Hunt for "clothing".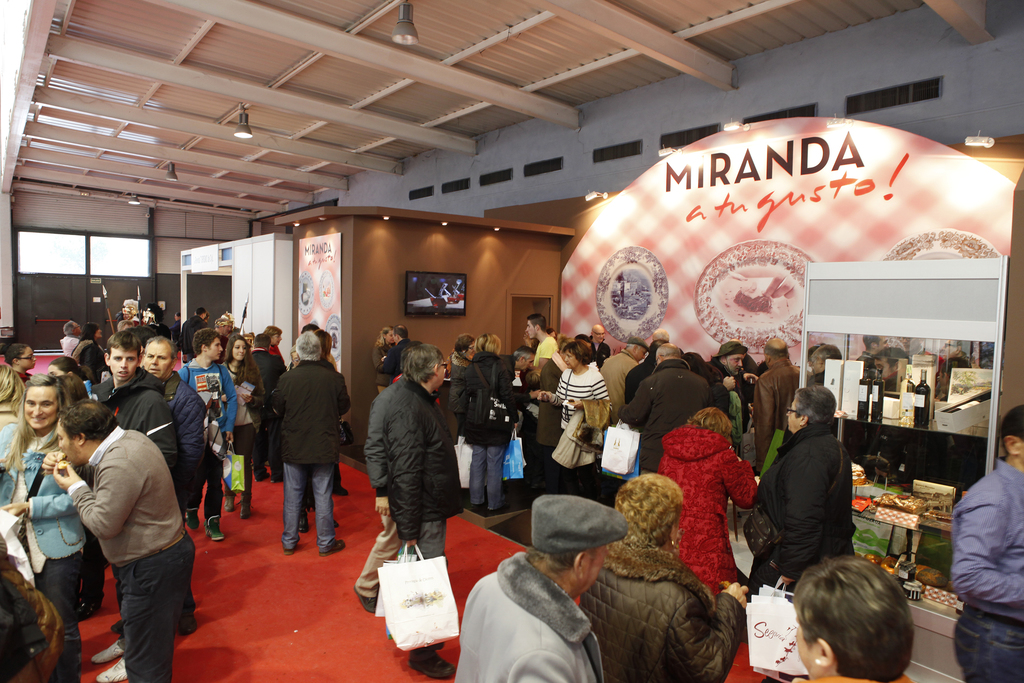
Hunted down at {"x1": 749, "y1": 425, "x2": 857, "y2": 593}.
